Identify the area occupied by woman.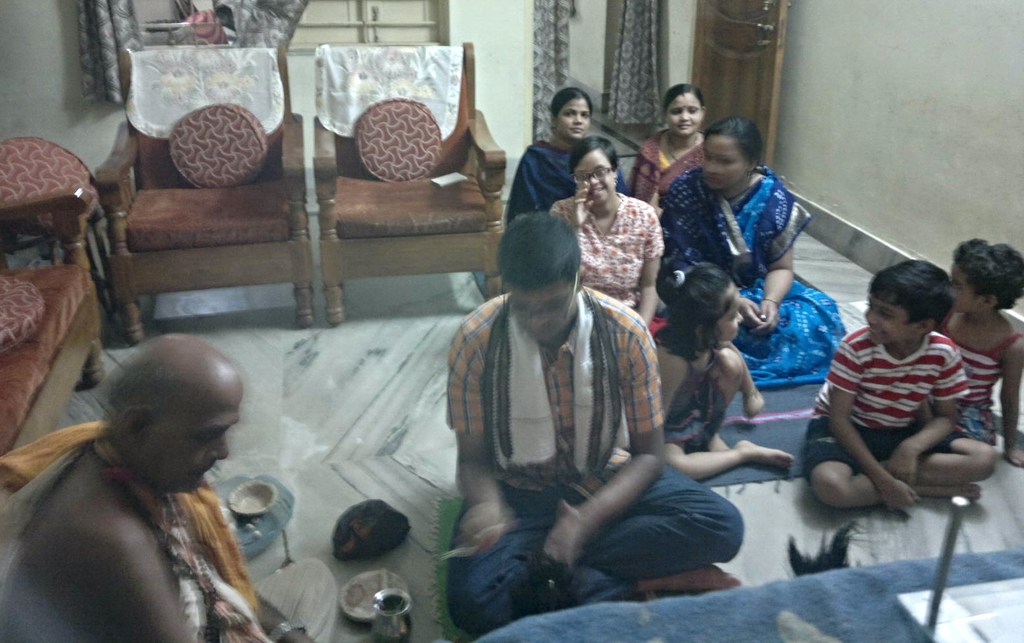
Area: 659 112 847 391.
